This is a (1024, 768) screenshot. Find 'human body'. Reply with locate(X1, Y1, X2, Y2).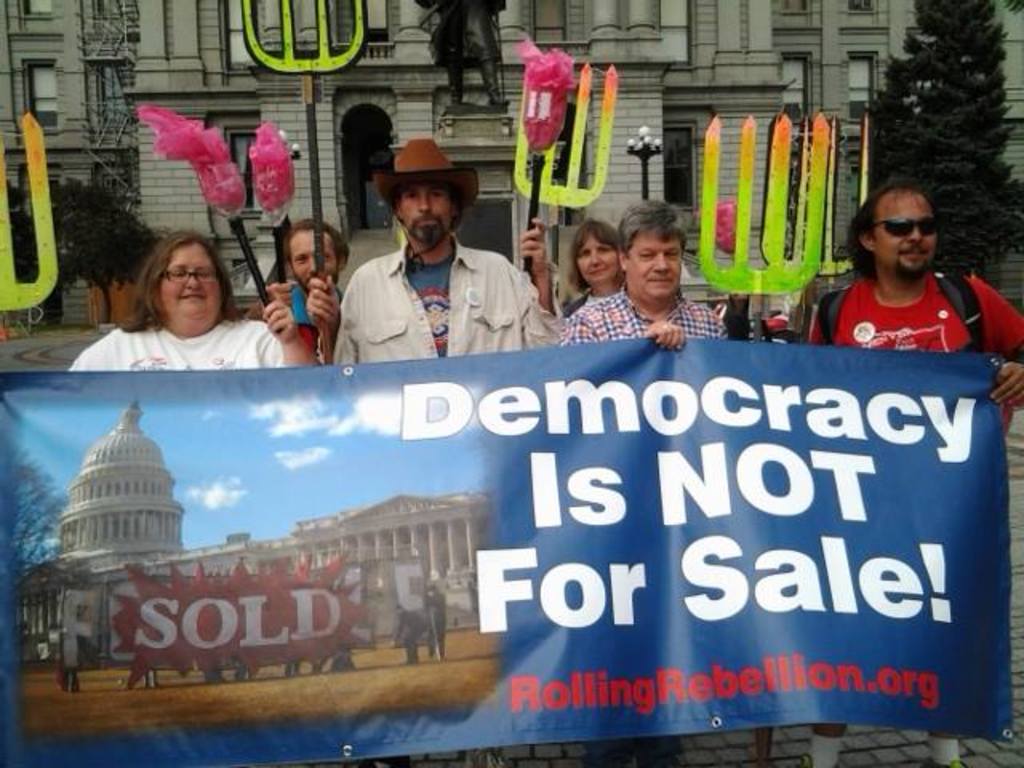
locate(805, 163, 1022, 434).
